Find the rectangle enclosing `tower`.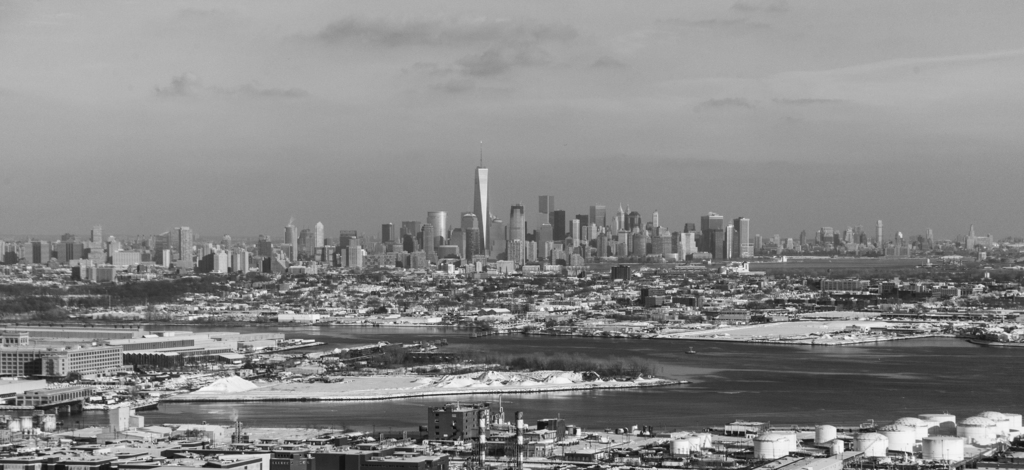
381,223,396,243.
